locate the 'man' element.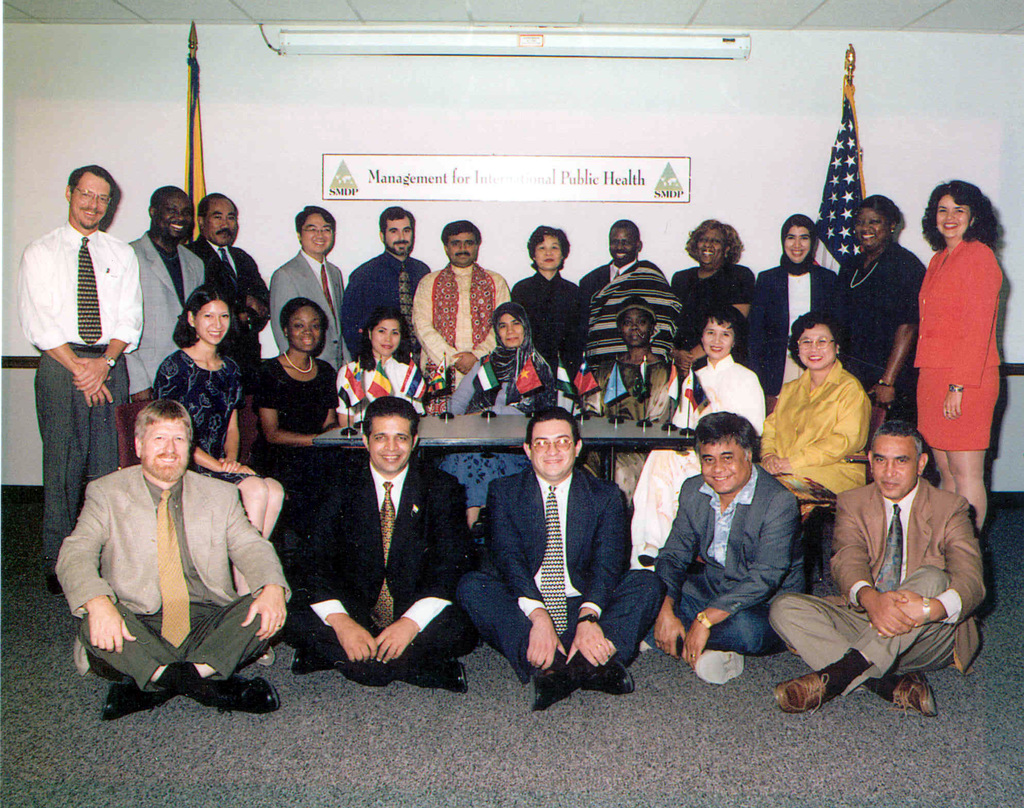
Element bbox: select_region(276, 398, 477, 692).
